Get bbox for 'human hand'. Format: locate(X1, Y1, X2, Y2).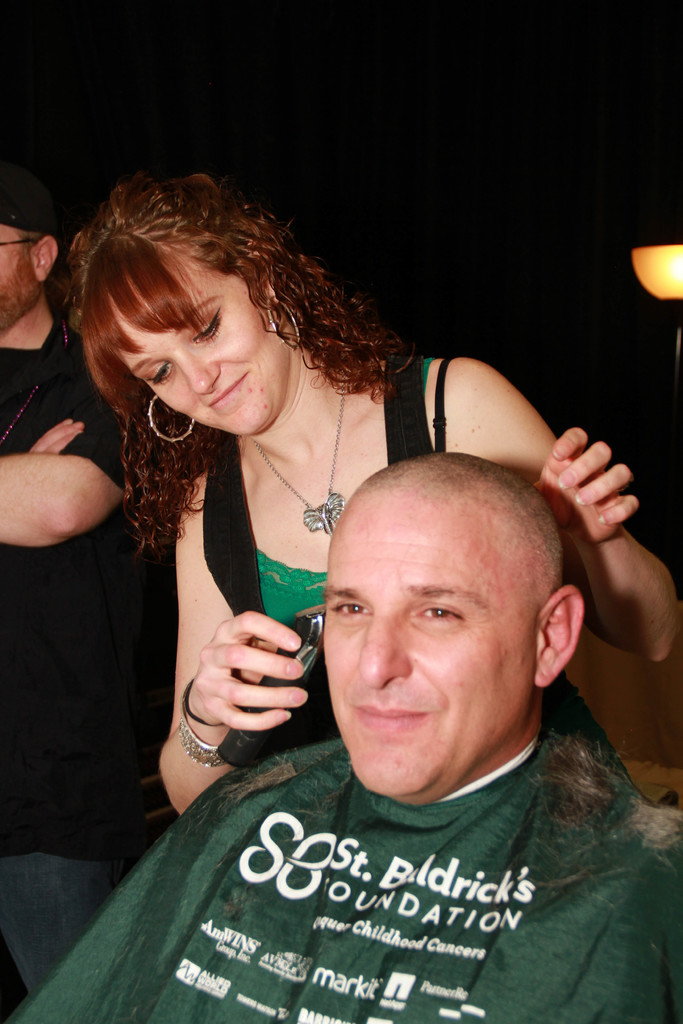
locate(155, 633, 308, 751).
